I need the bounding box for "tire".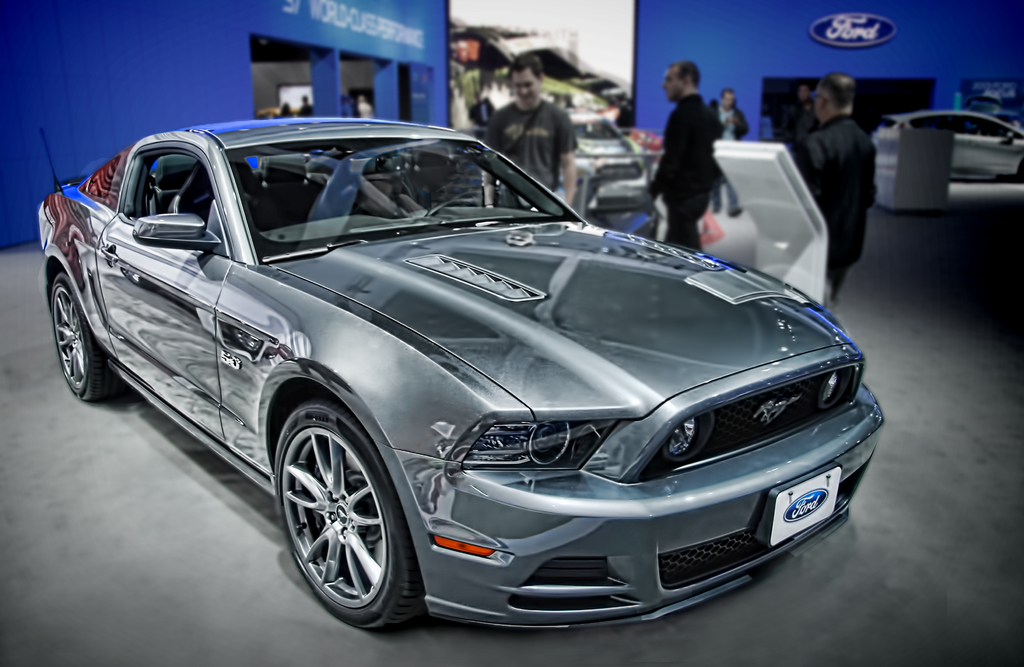
Here it is: [269,401,431,635].
